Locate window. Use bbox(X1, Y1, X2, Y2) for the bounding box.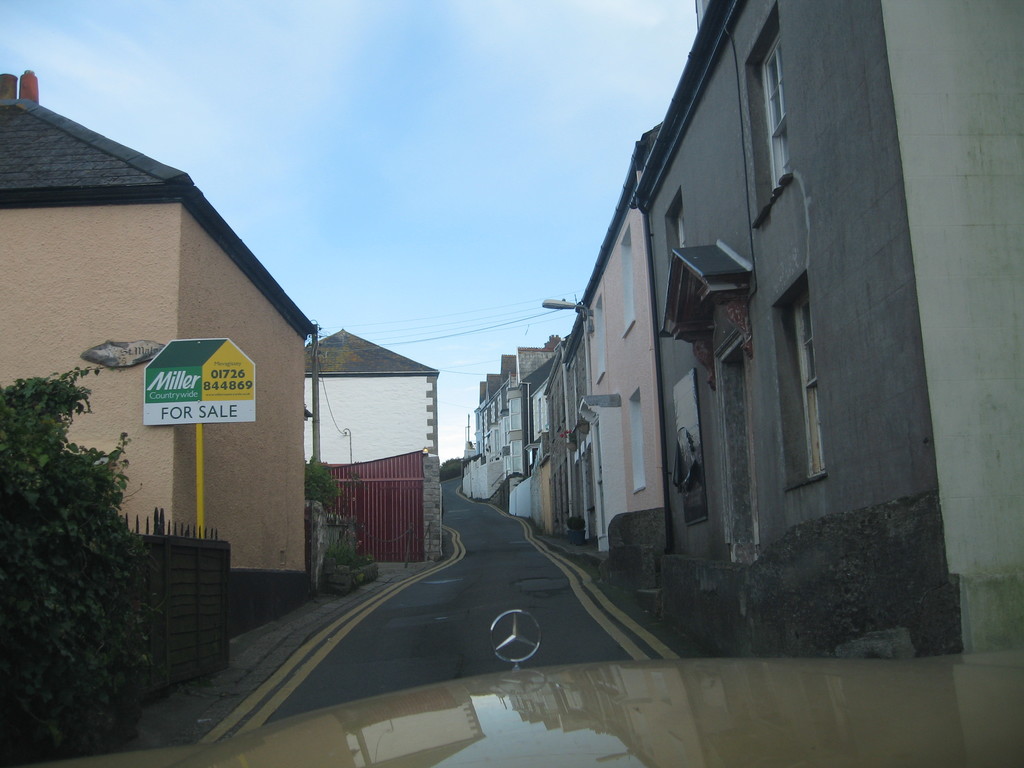
bbox(622, 225, 640, 335).
